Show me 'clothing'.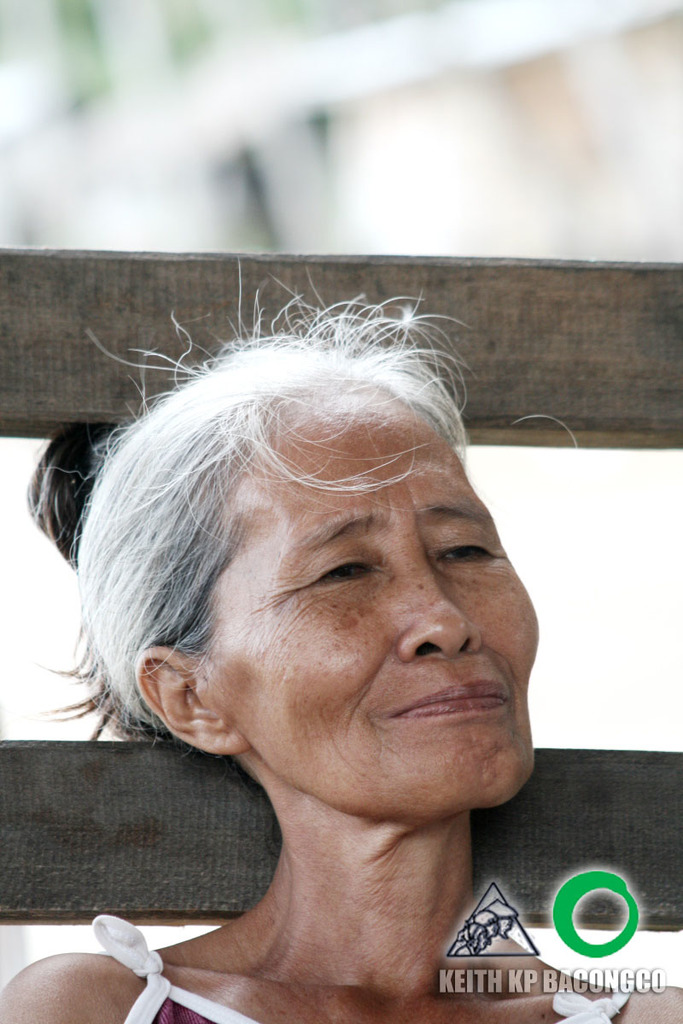
'clothing' is here: BBox(83, 913, 633, 1023).
